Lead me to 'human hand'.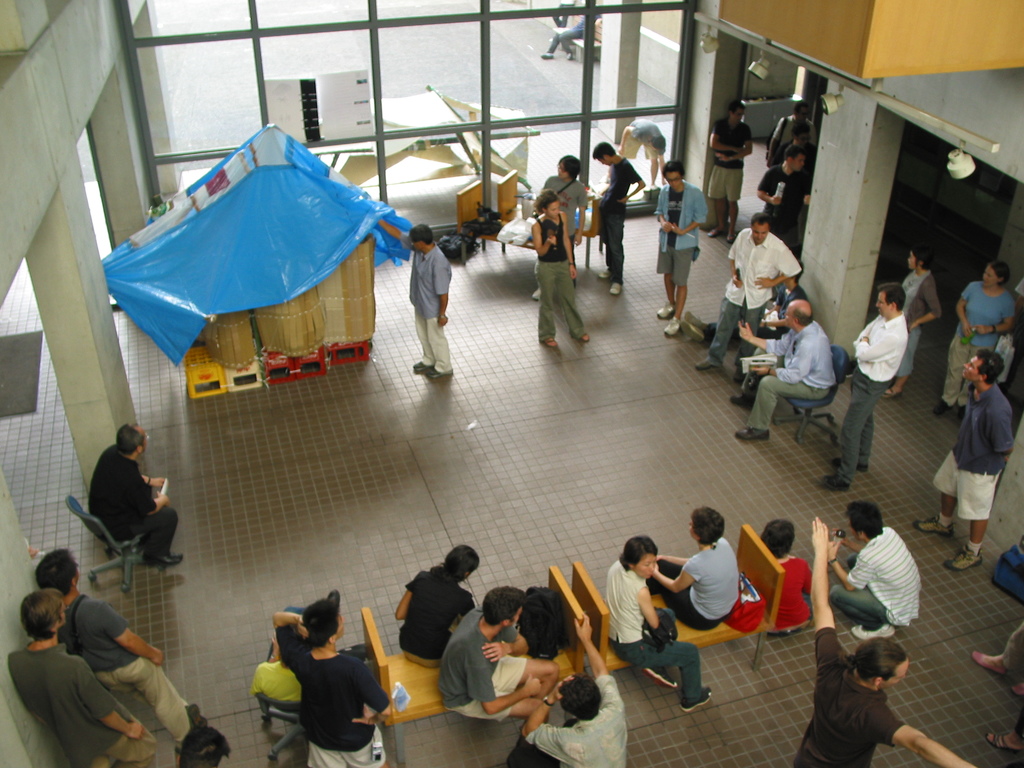
Lead to box(810, 515, 832, 545).
